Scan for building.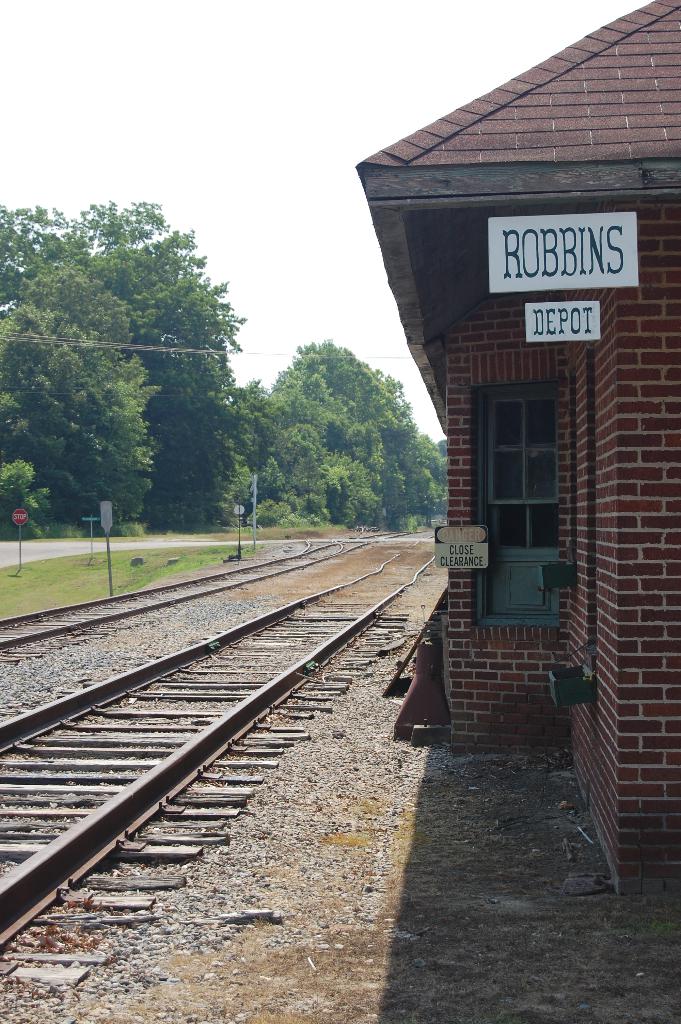
Scan result: Rect(358, 0, 680, 904).
